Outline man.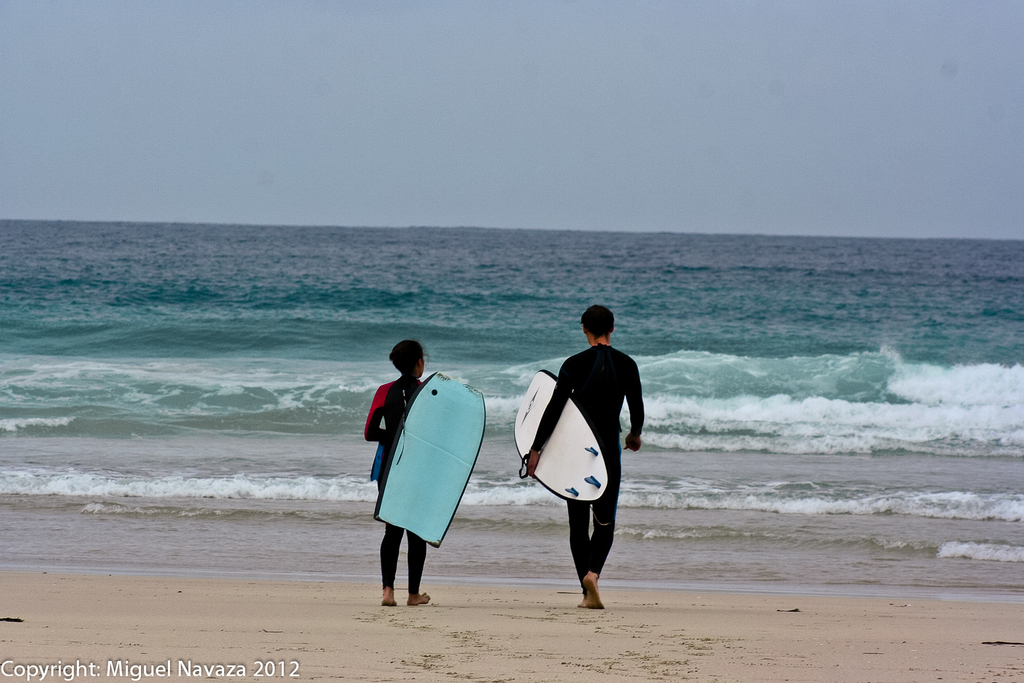
Outline: 518,304,644,604.
